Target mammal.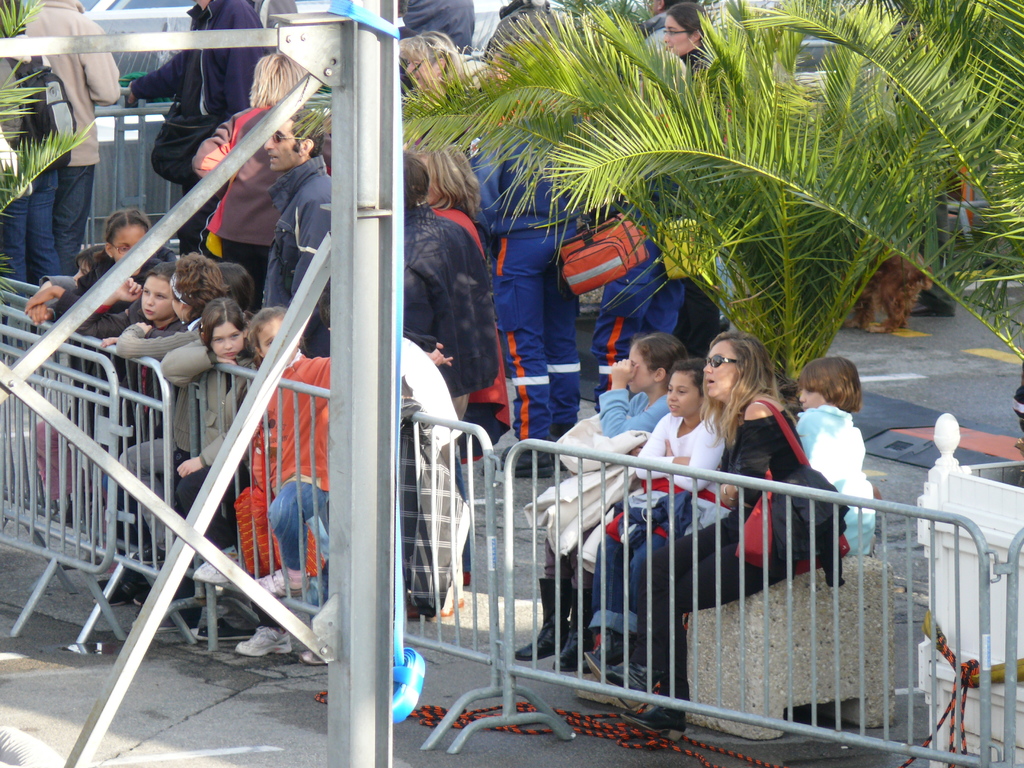
Target region: (left=584, top=365, right=728, bottom=678).
